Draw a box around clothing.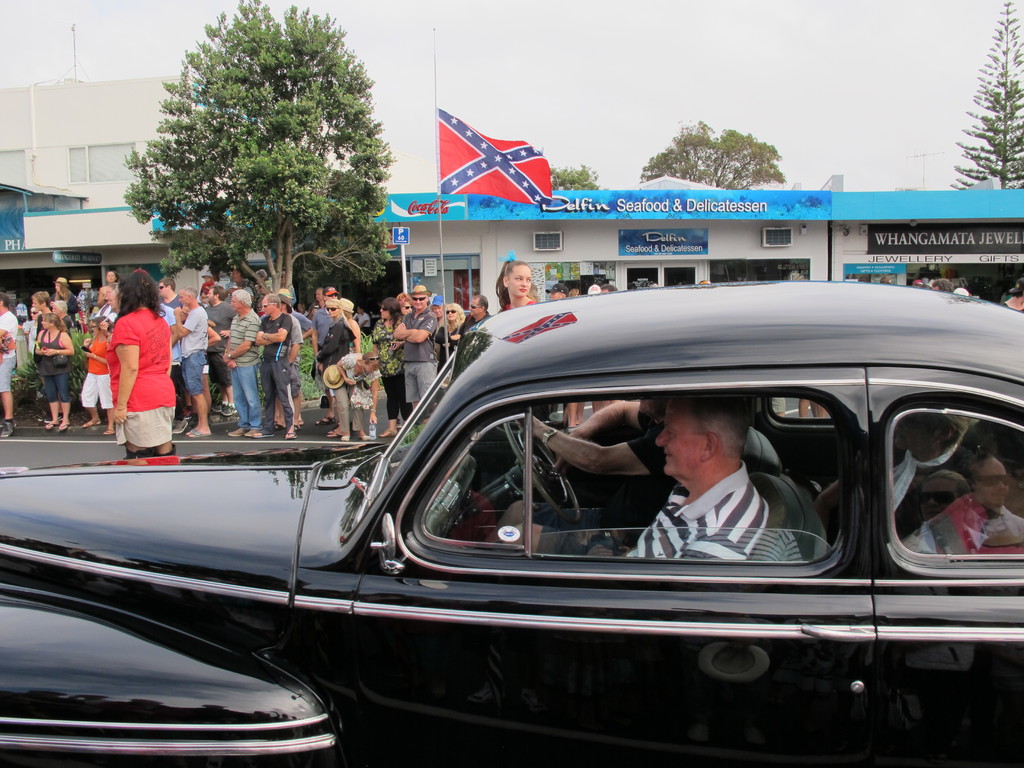
{"x1": 97, "y1": 288, "x2": 170, "y2": 451}.
